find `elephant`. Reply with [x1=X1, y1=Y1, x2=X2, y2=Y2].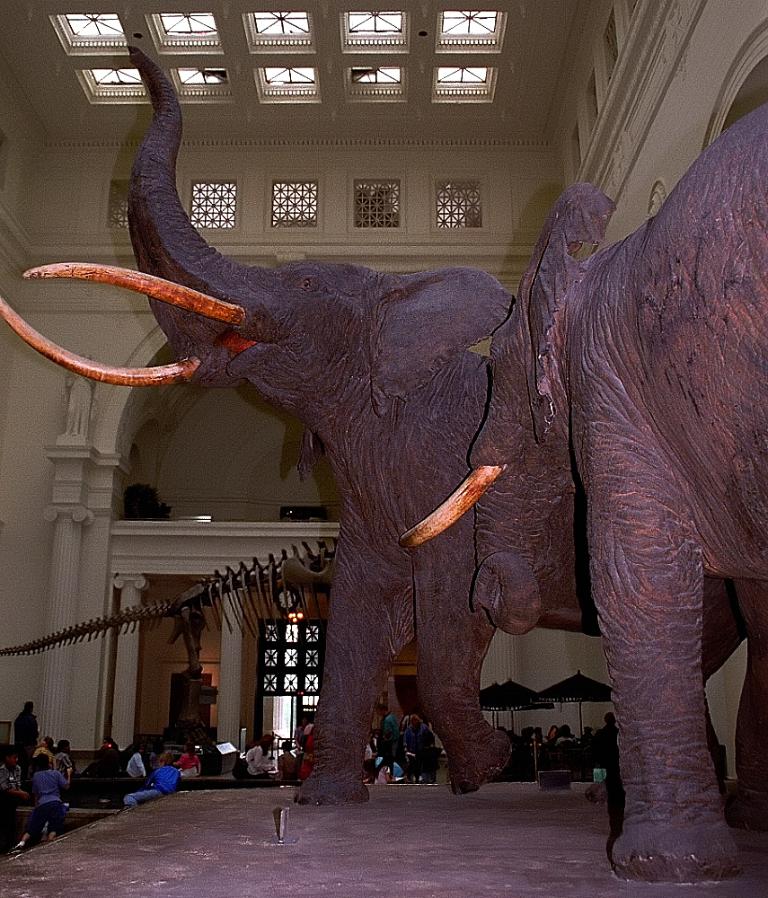
[x1=390, y1=183, x2=767, y2=888].
